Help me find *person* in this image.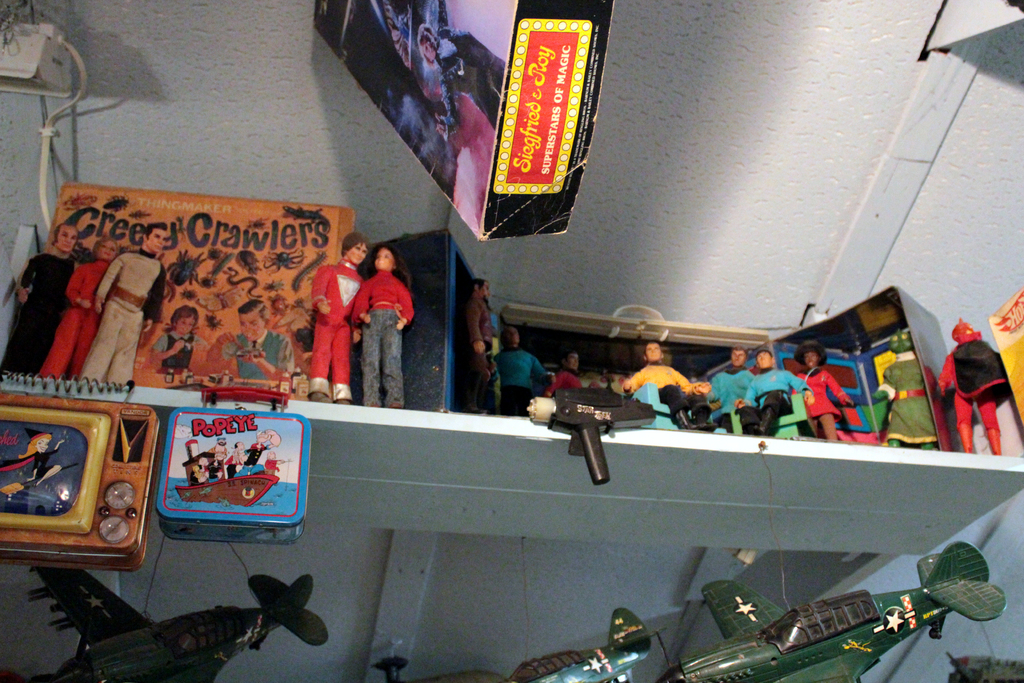
Found it: l=707, t=344, r=754, b=439.
